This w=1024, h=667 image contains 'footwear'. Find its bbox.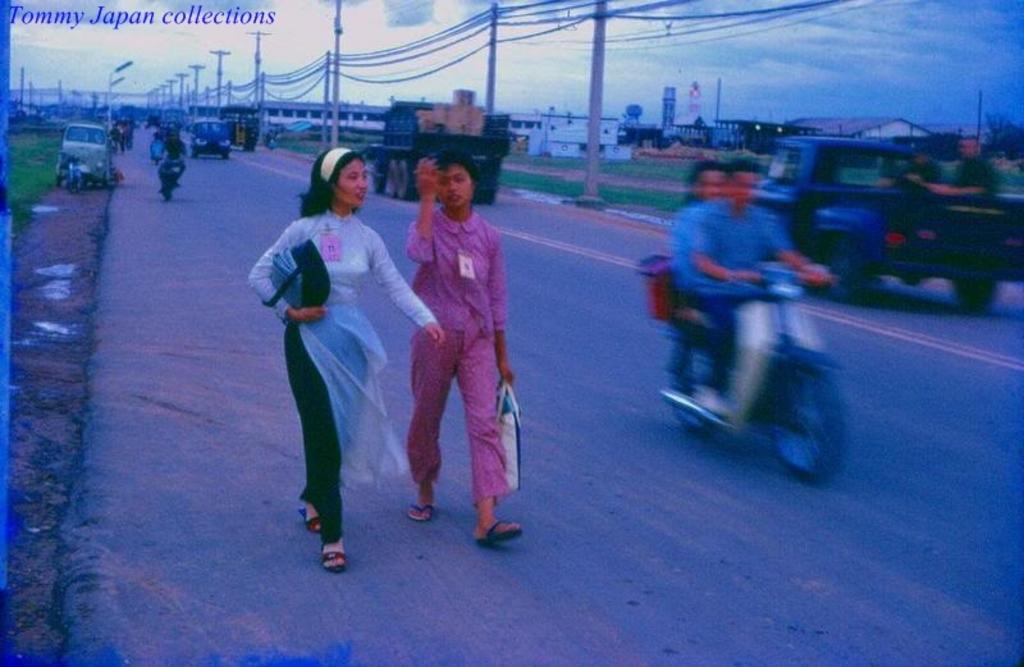
region(293, 501, 323, 535).
